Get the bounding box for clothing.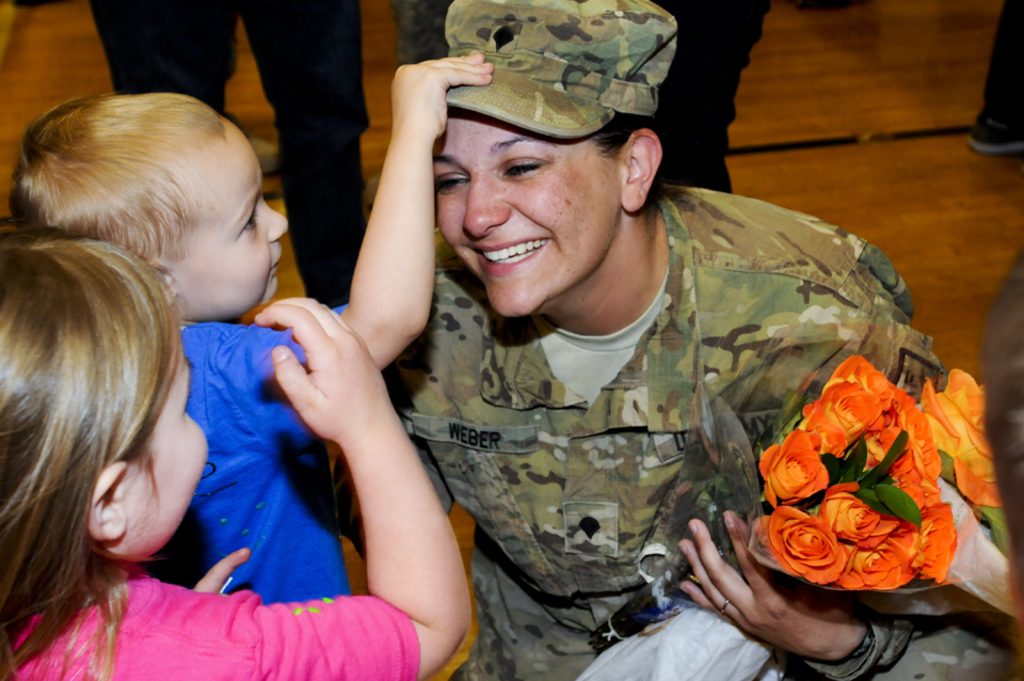
<box>981,0,1023,125</box>.
